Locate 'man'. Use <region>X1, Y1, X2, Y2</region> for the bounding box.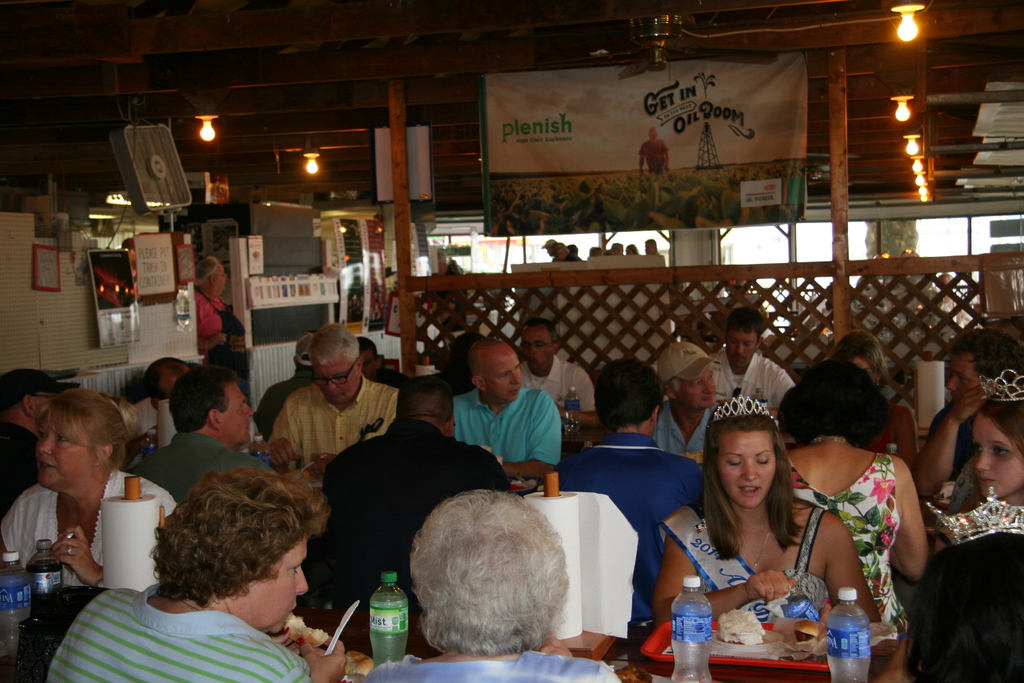
<region>637, 125, 668, 174</region>.
